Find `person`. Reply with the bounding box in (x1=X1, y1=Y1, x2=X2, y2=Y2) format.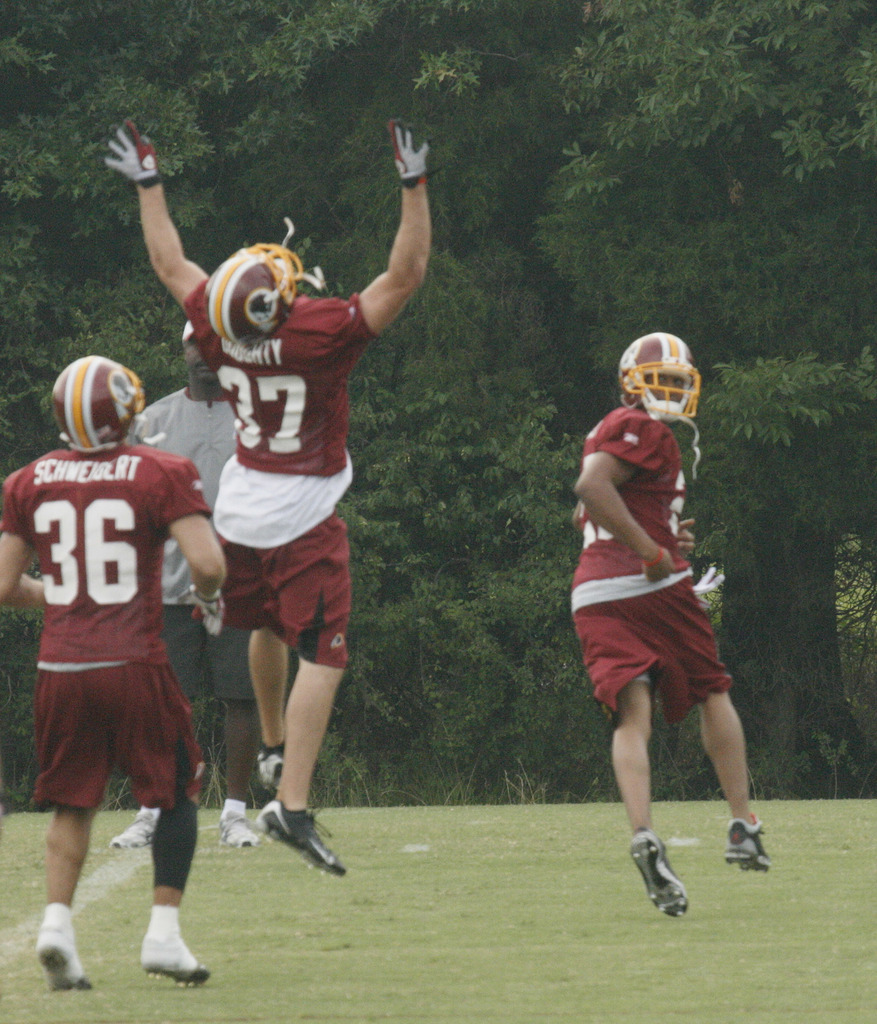
(x1=127, y1=319, x2=261, y2=846).
